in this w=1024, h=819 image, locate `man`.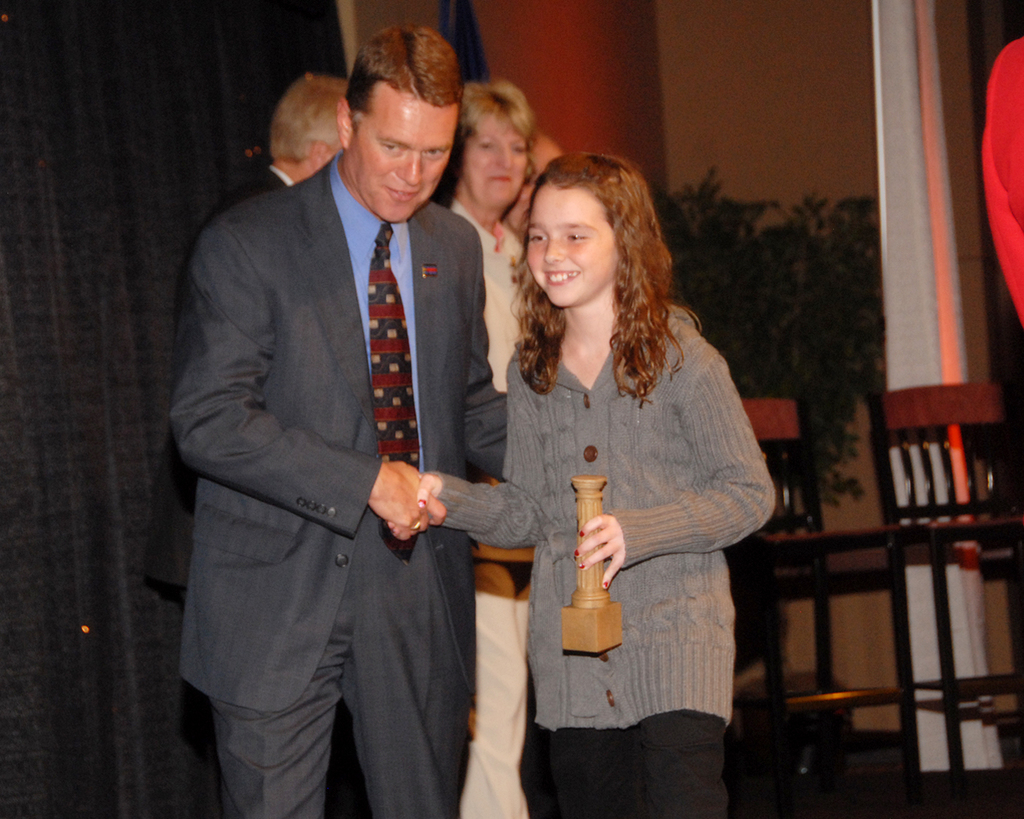
Bounding box: left=148, top=70, right=348, bottom=594.
